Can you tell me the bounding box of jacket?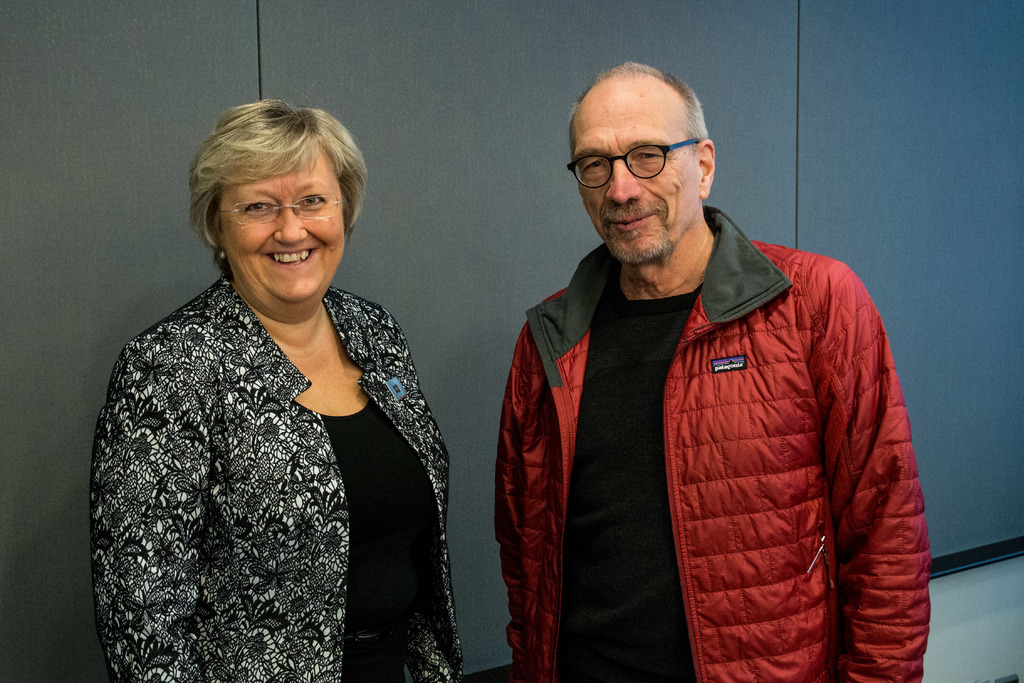
502, 210, 961, 682.
